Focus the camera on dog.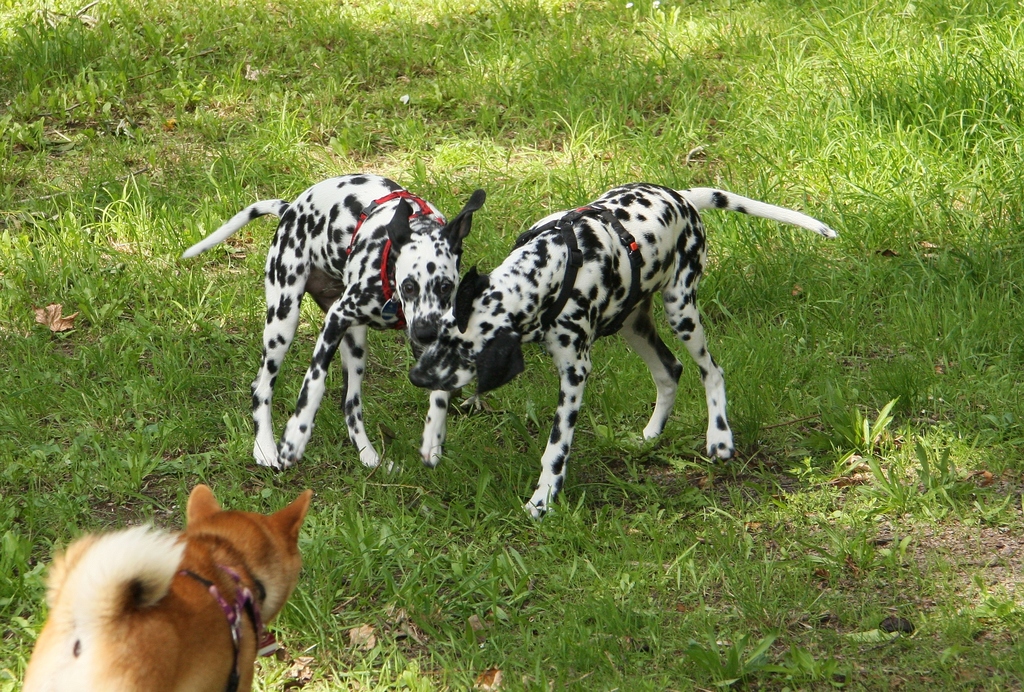
Focus region: Rect(178, 169, 492, 472).
